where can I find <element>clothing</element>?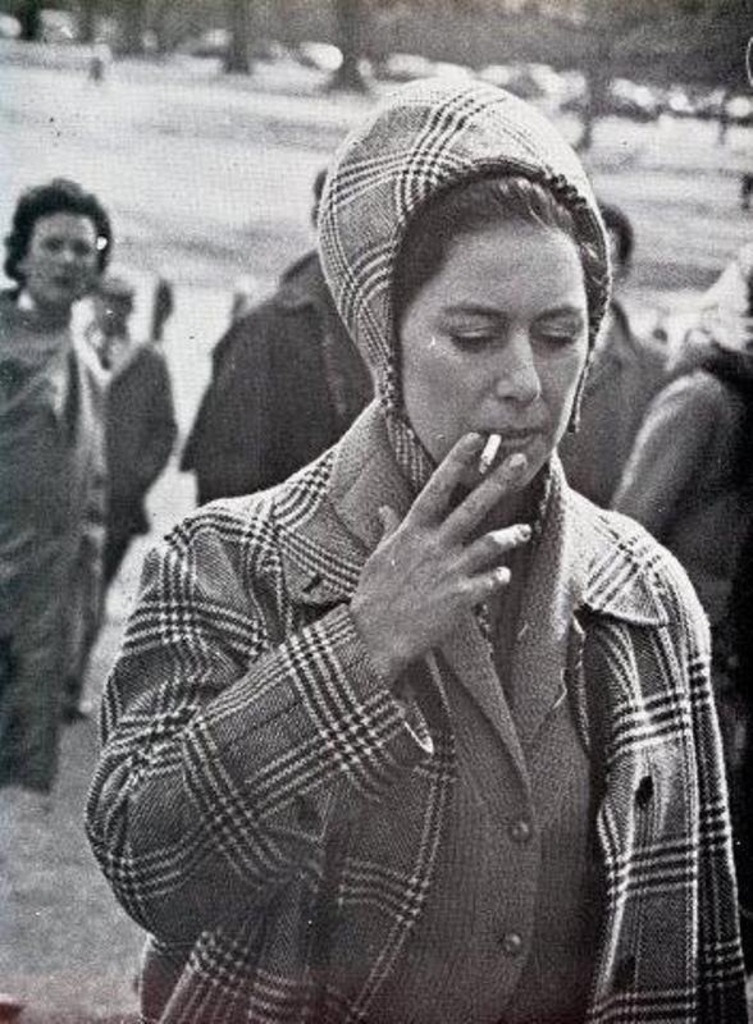
You can find it at 552:289:672:499.
